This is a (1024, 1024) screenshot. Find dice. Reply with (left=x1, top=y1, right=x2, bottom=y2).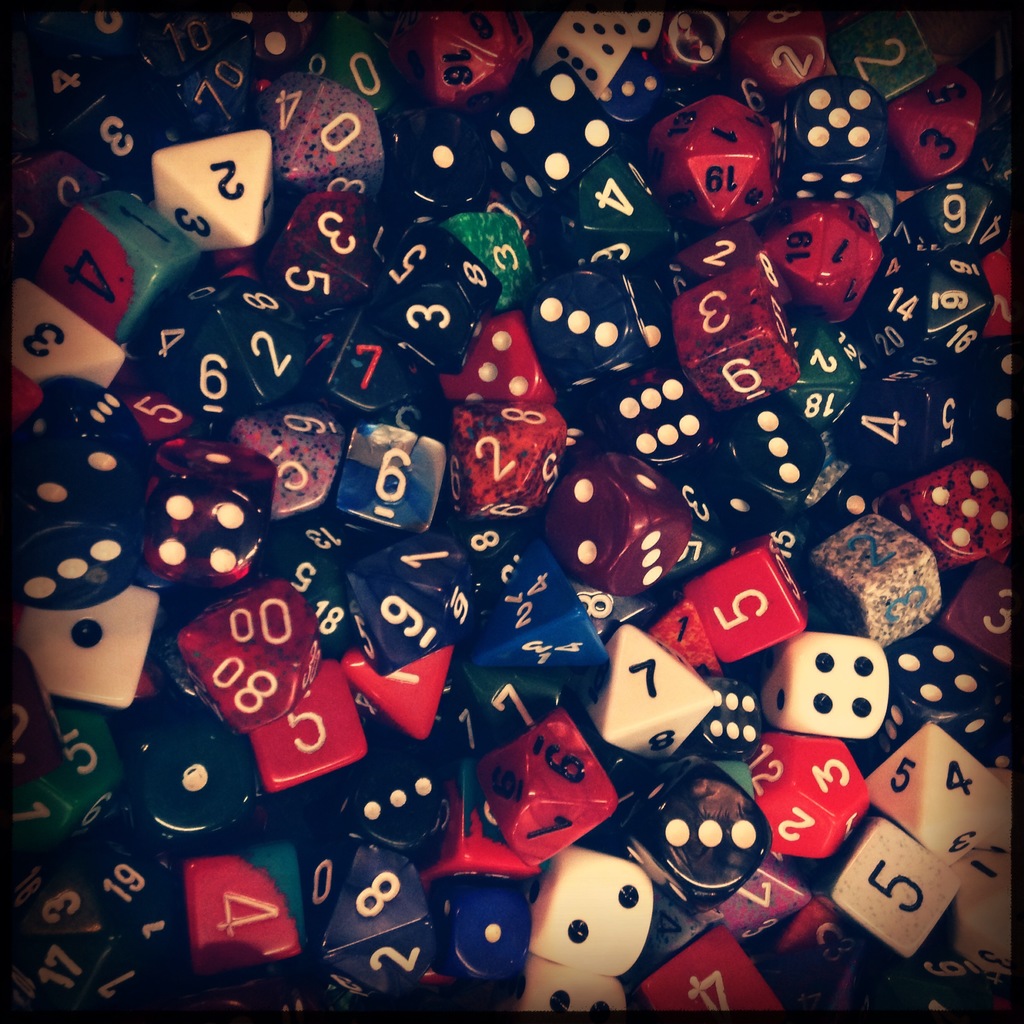
(left=540, top=457, right=689, bottom=607).
